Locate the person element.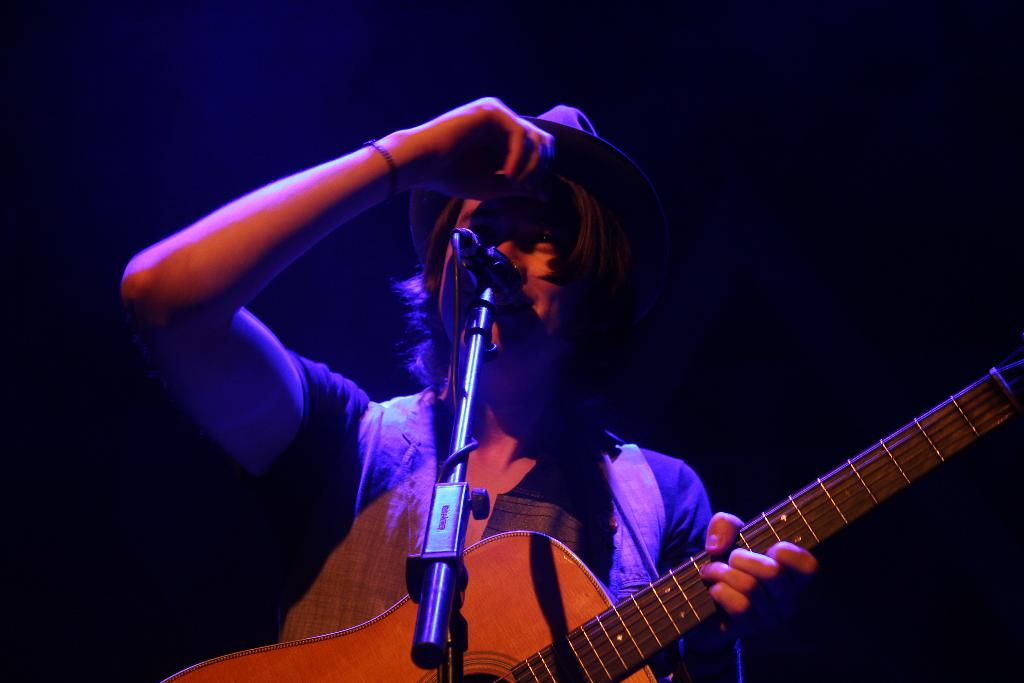
Element bbox: 120/97/820/682.
